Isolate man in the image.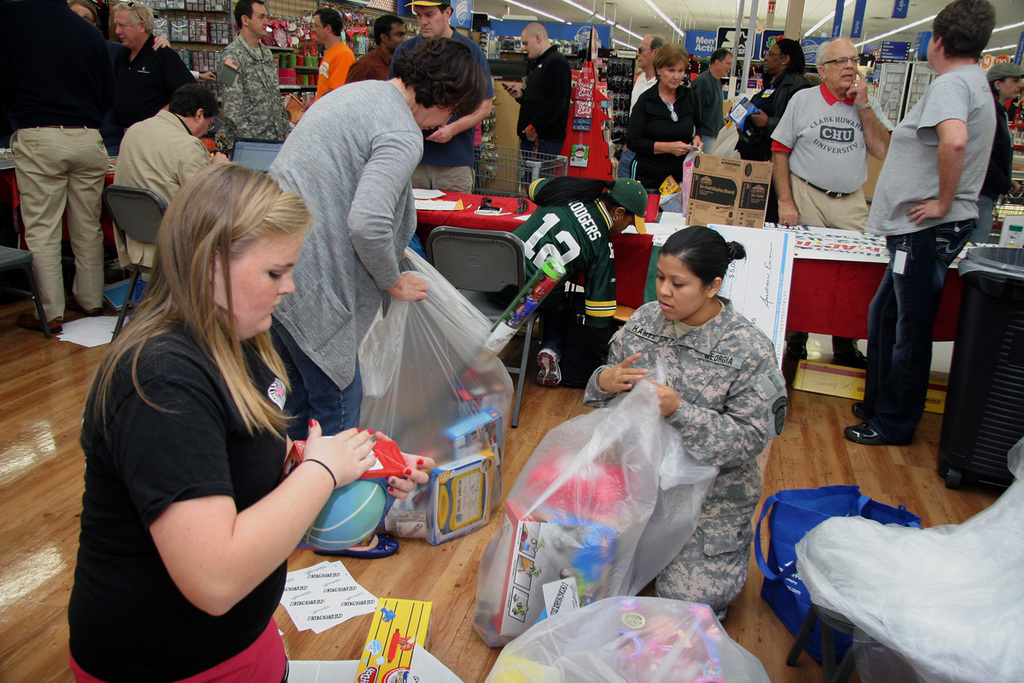
Isolated region: left=348, top=15, right=406, bottom=84.
